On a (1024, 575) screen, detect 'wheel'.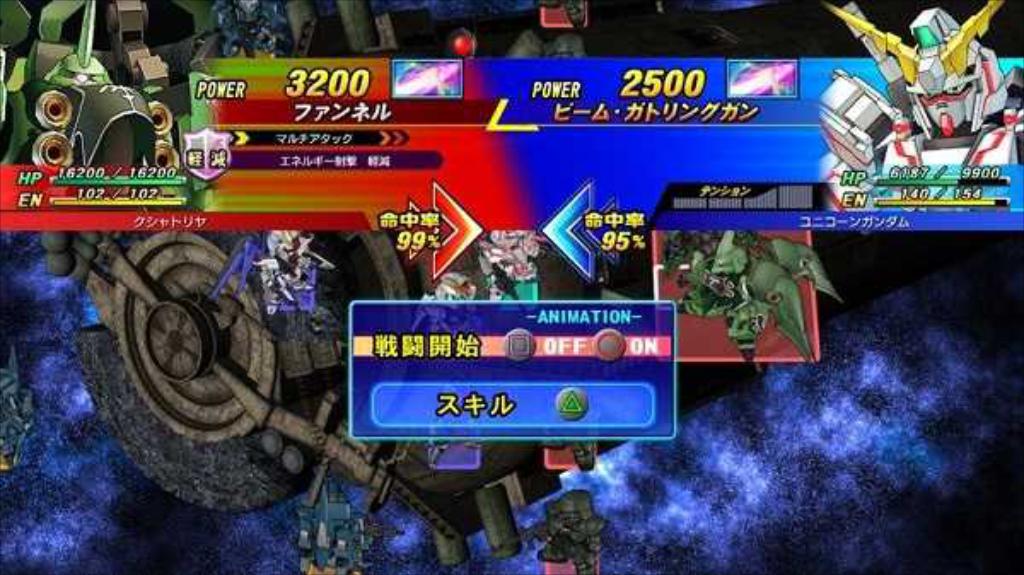
left=119, top=244, right=275, bottom=447.
